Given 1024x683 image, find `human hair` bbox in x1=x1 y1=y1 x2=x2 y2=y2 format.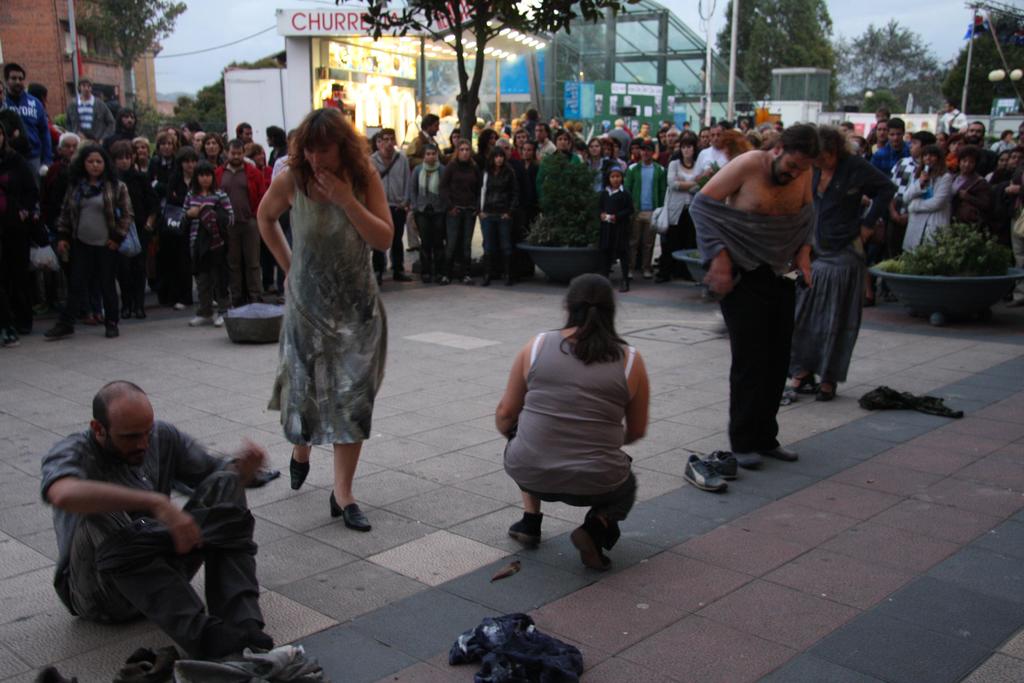
x1=817 y1=126 x2=858 y2=160.
